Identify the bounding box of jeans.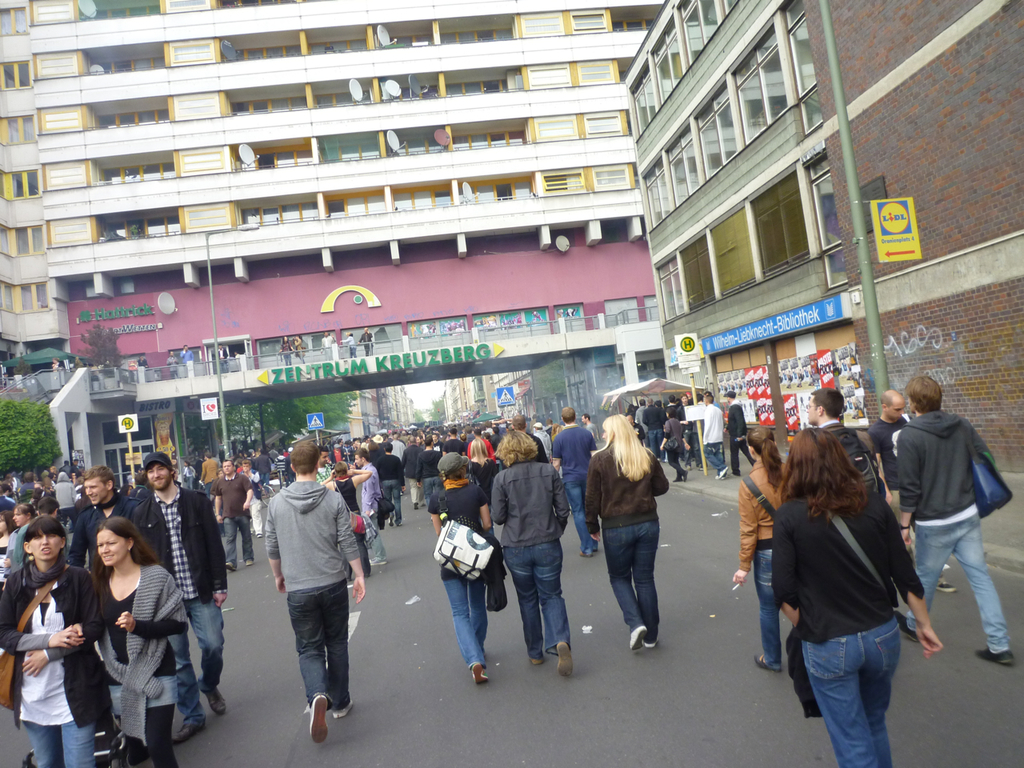
[left=566, top=481, right=599, bottom=554].
